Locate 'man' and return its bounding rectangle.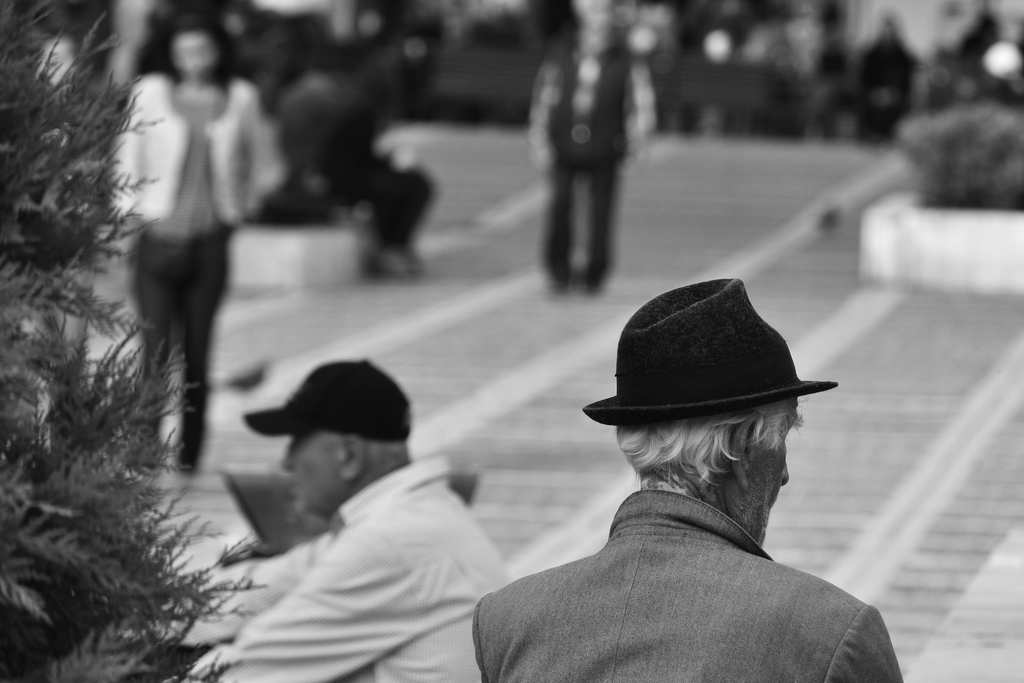
left=467, top=281, right=919, bottom=675.
